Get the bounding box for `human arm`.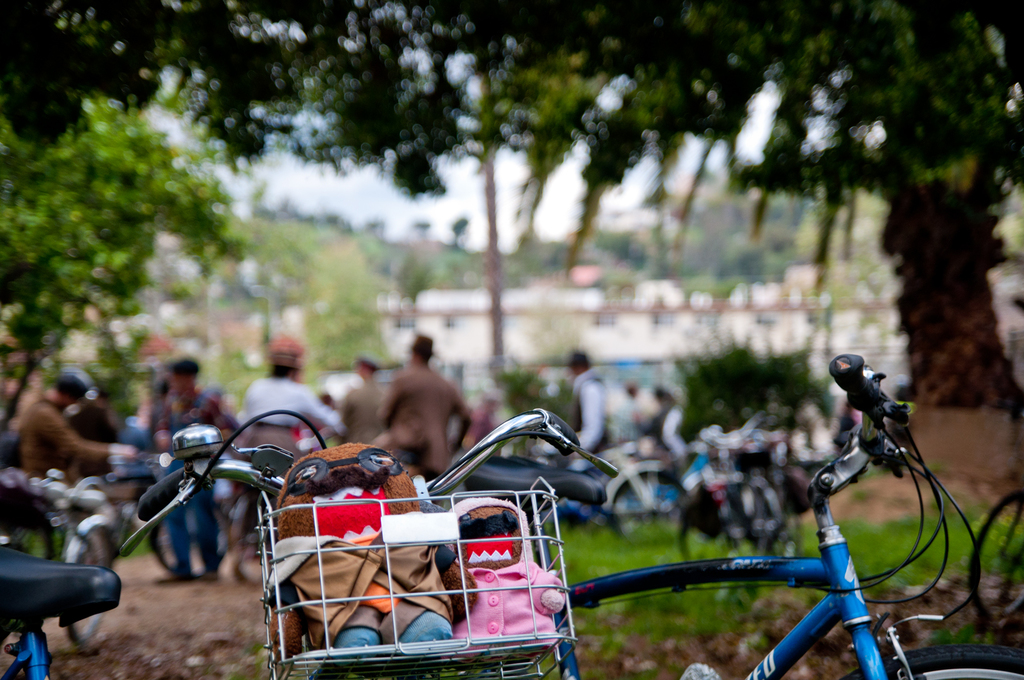
{"x1": 49, "y1": 405, "x2": 143, "y2": 464}.
